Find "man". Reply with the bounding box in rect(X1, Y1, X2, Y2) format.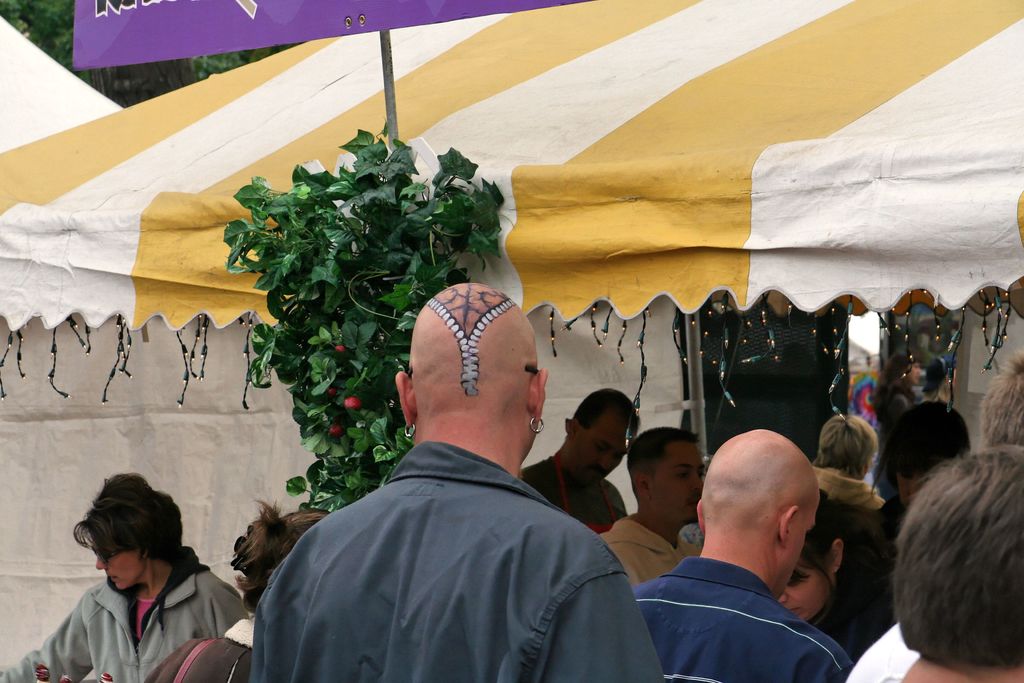
rect(520, 386, 641, 535).
